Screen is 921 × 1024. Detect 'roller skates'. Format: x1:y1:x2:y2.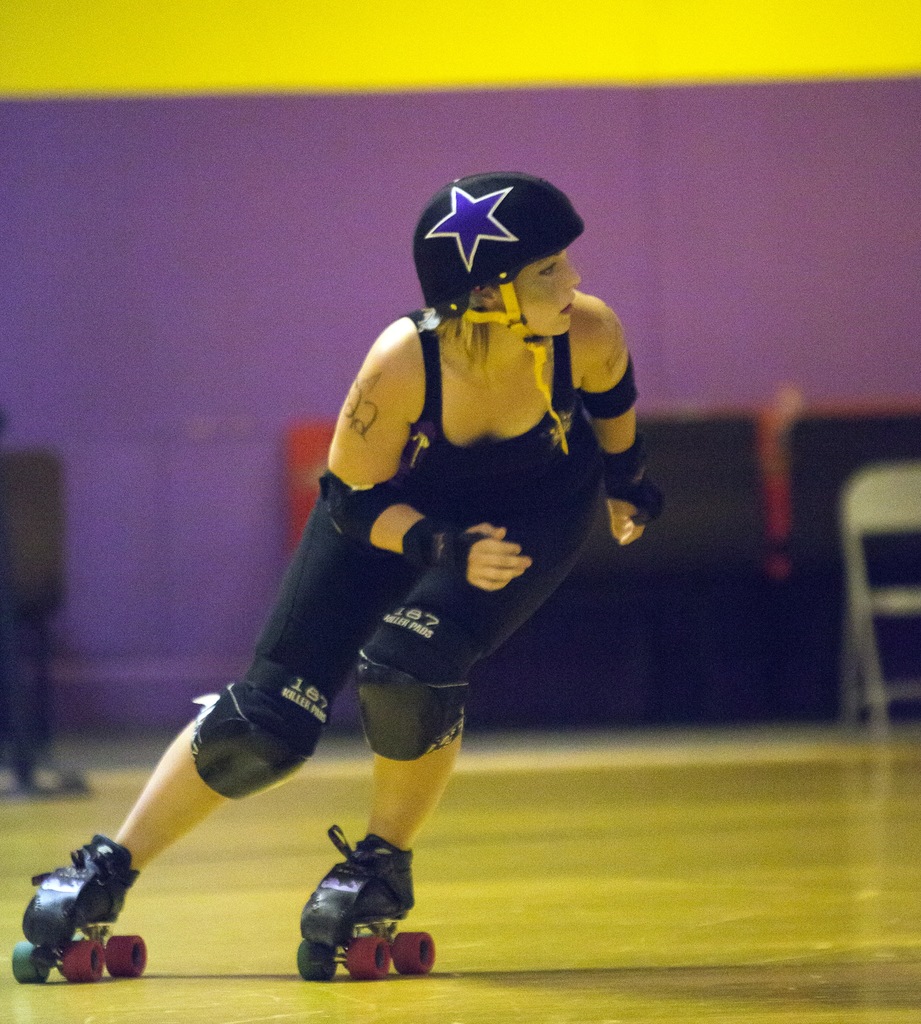
6:828:145:980.
